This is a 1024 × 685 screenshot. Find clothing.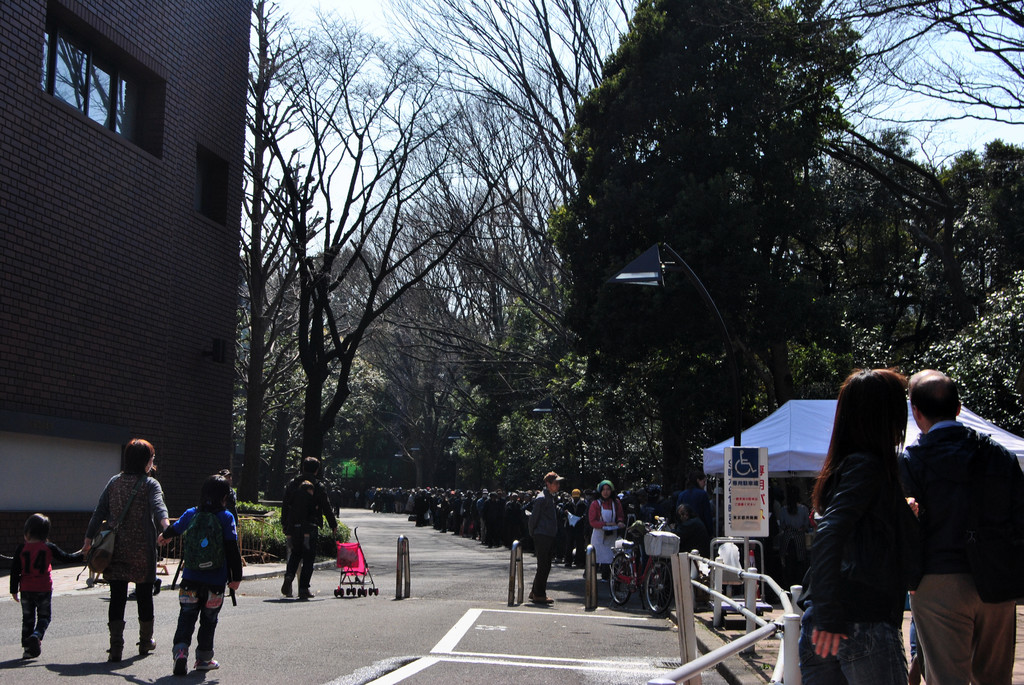
Bounding box: 3:542:81:643.
